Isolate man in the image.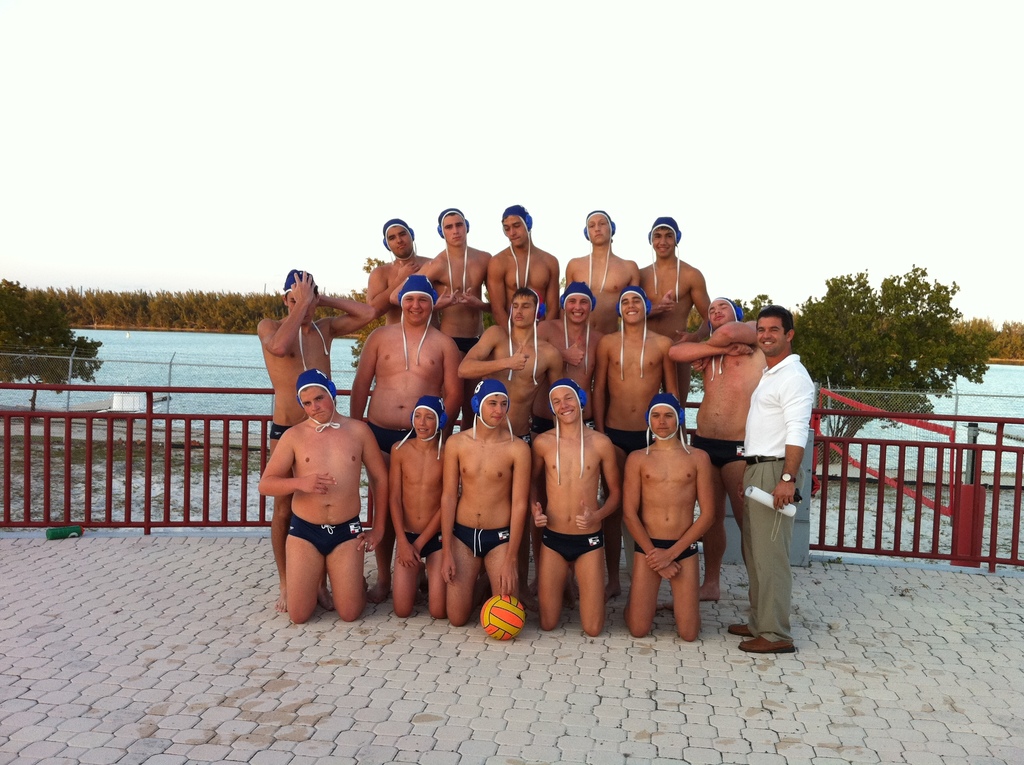
Isolated region: x1=257, y1=367, x2=389, y2=626.
